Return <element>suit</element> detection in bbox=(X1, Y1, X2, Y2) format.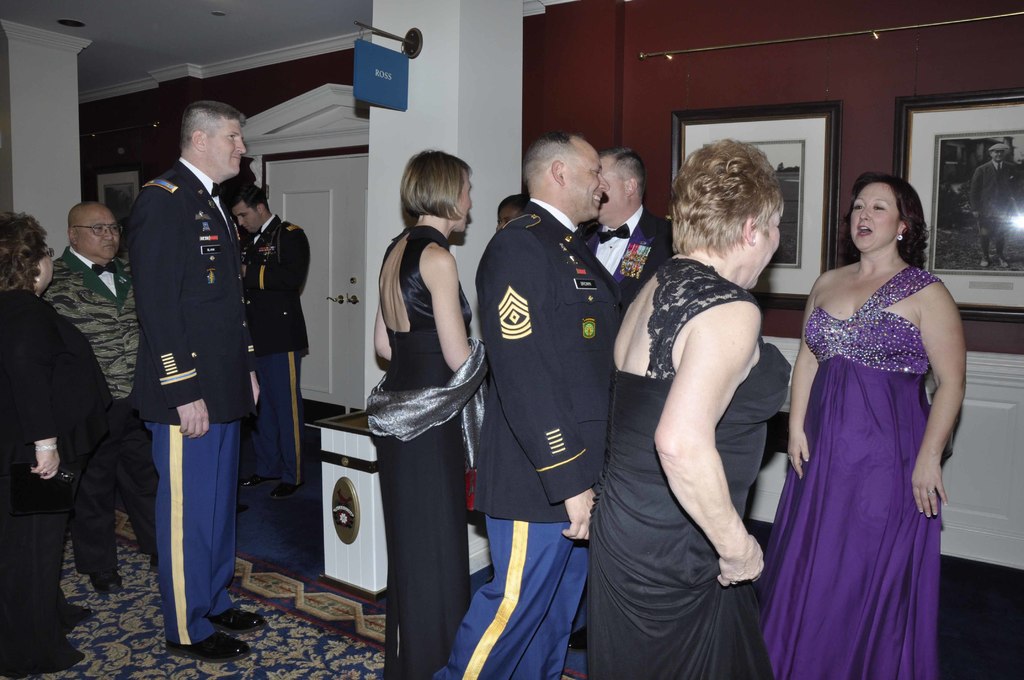
bbox=(467, 202, 621, 527).
